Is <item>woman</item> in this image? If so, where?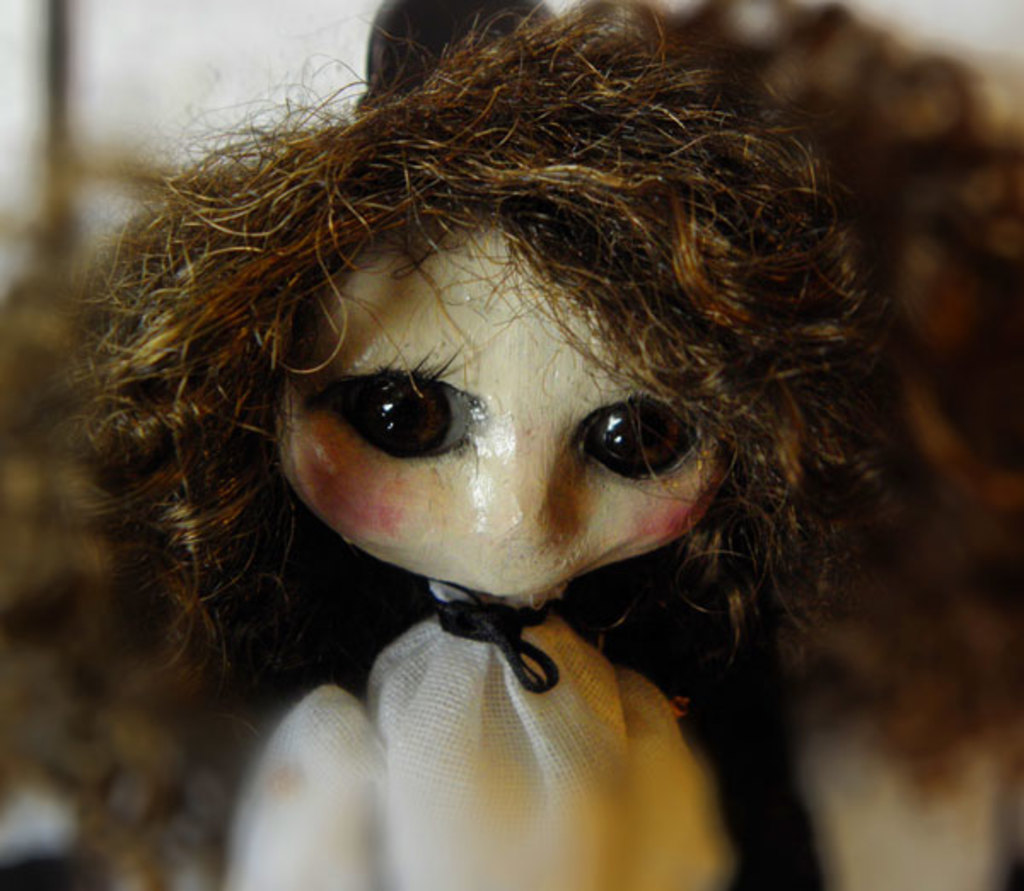
Yes, at rect(26, 0, 920, 889).
